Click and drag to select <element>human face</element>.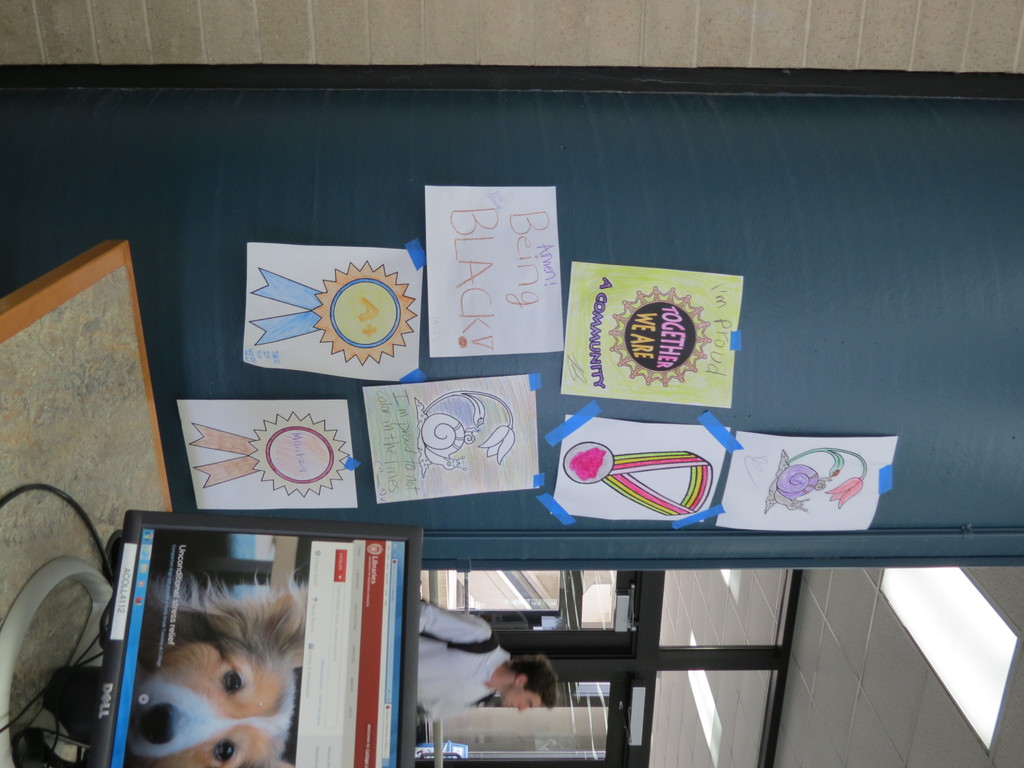
Selection: box(501, 687, 540, 711).
